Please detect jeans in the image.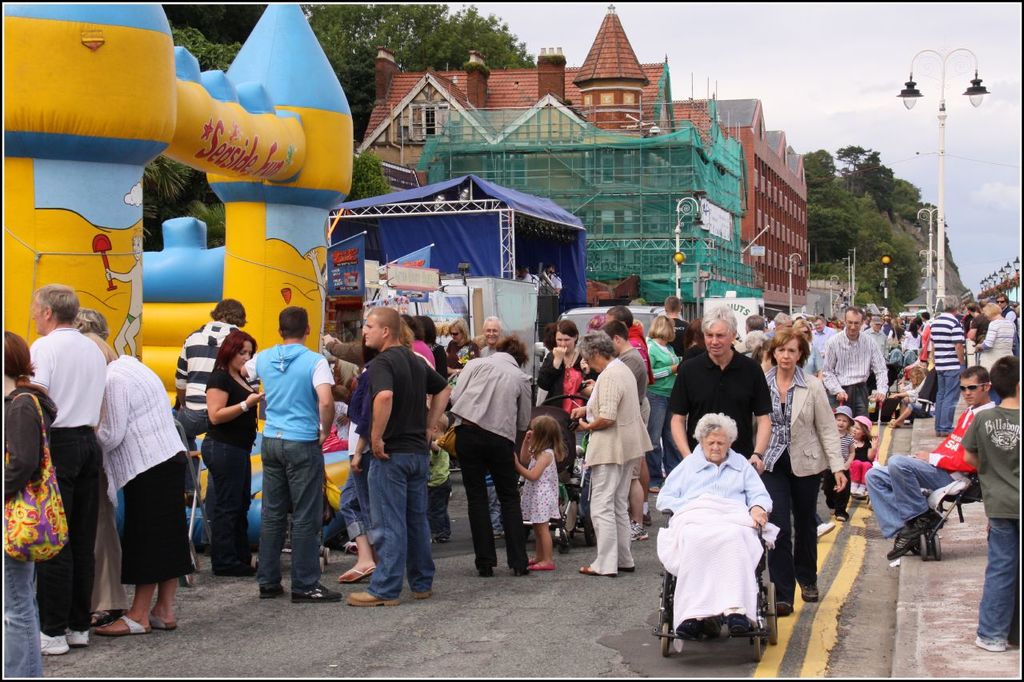
(971,520,1014,636).
